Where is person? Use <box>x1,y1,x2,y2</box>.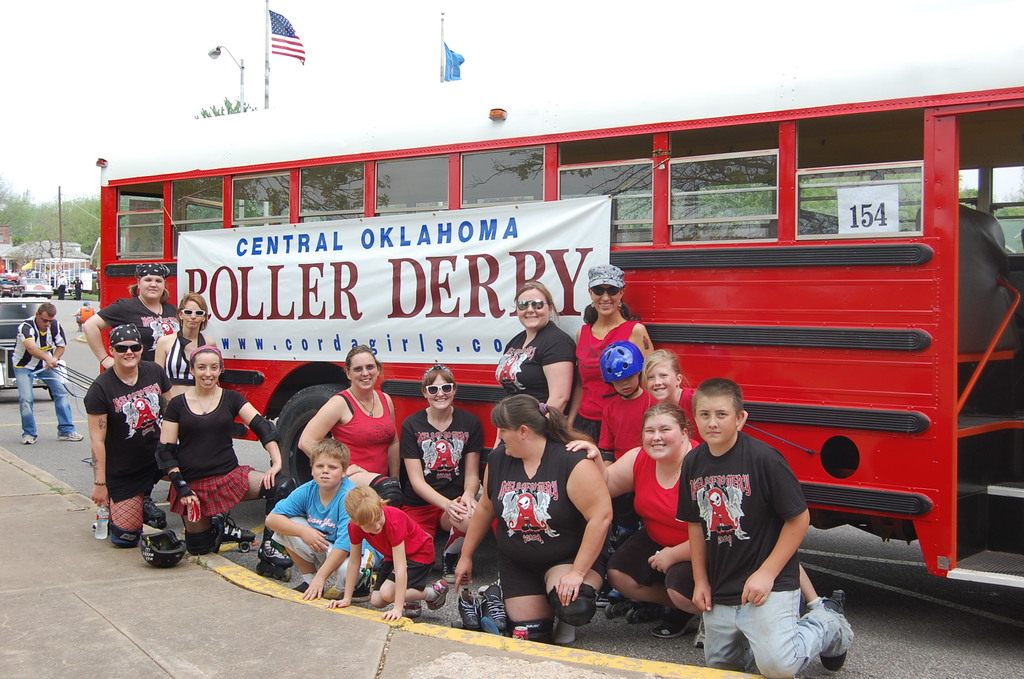
<box>151,345,294,555</box>.
